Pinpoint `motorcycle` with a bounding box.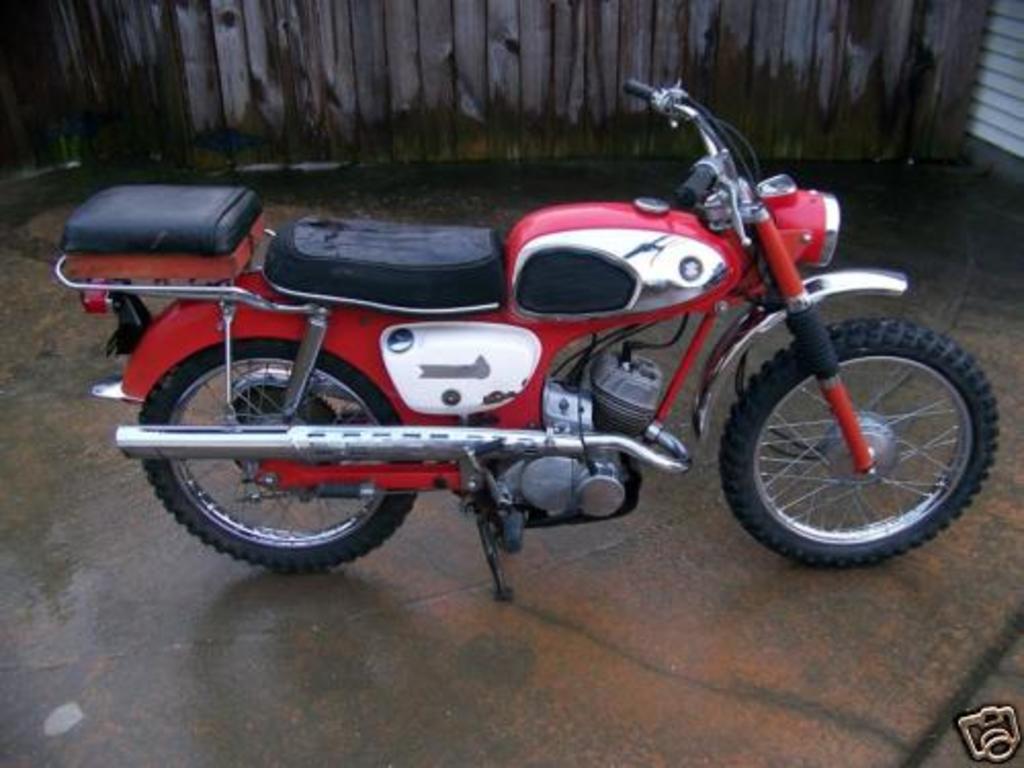
<region>49, 70, 1001, 606</region>.
